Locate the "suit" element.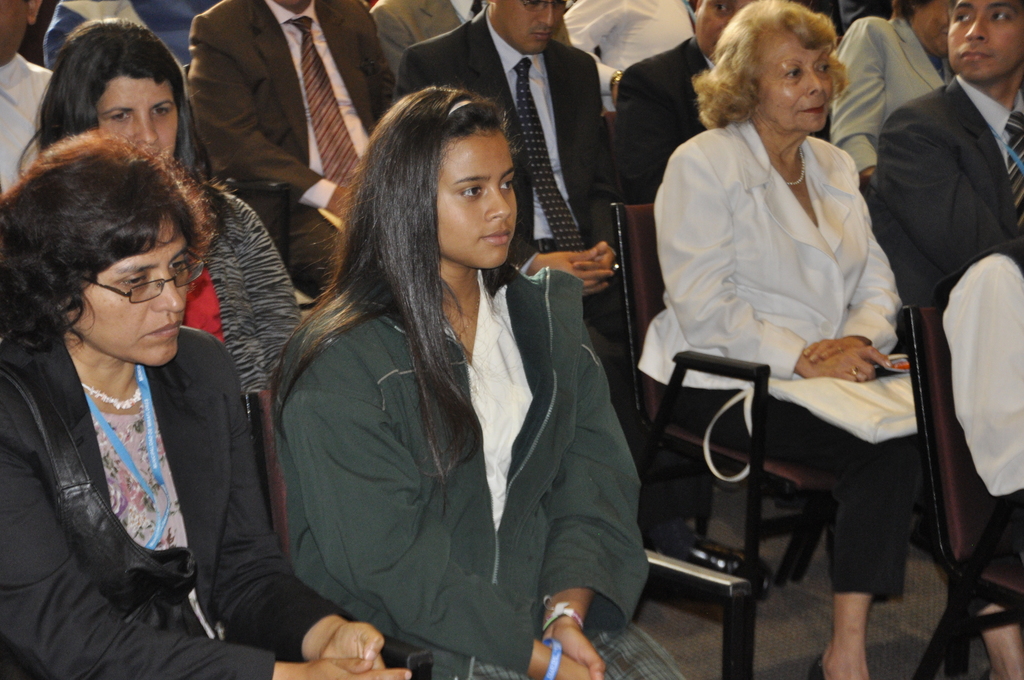
Element bbox: <box>193,0,397,298</box>.
